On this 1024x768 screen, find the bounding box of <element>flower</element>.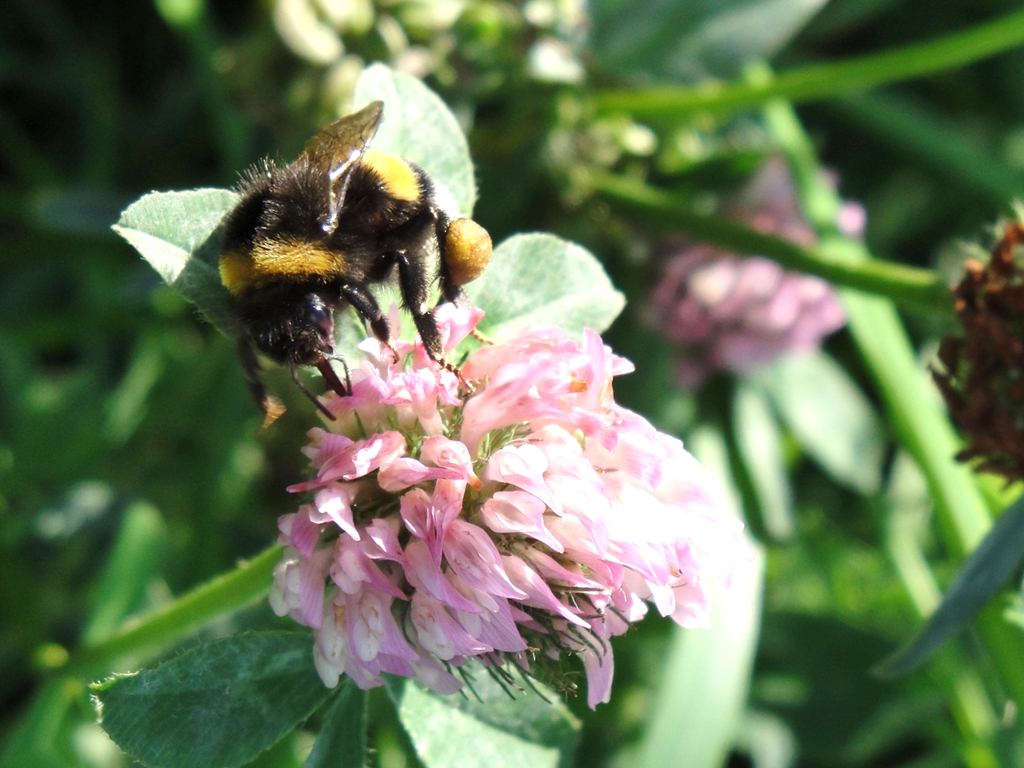
Bounding box: x1=928 y1=198 x2=1023 y2=501.
